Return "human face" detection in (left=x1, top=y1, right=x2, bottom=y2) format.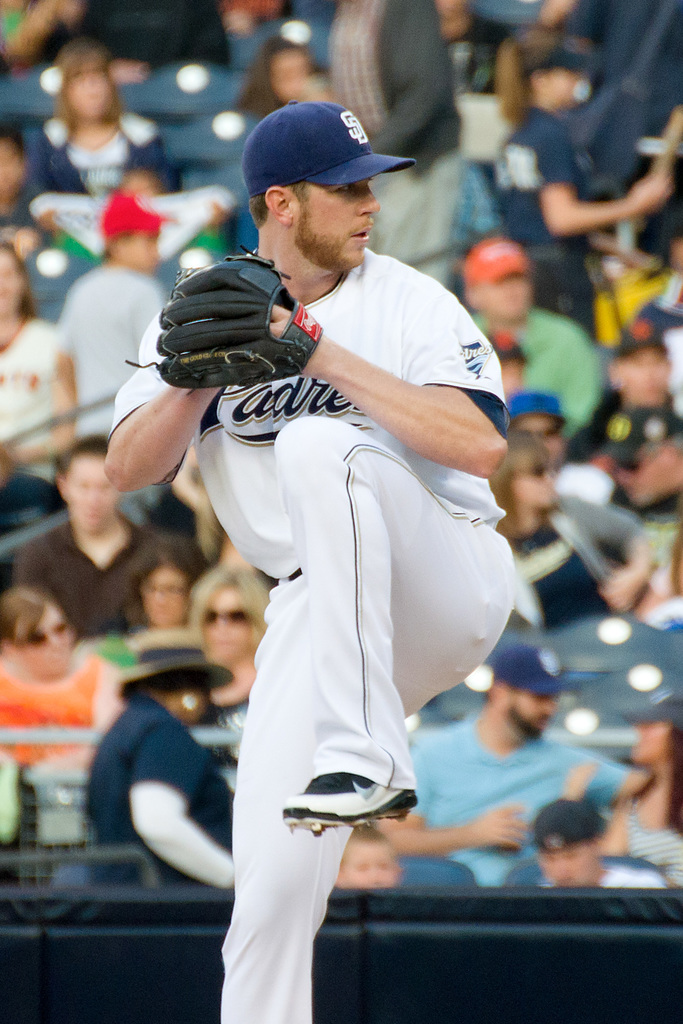
(left=64, top=455, right=126, bottom=540).
